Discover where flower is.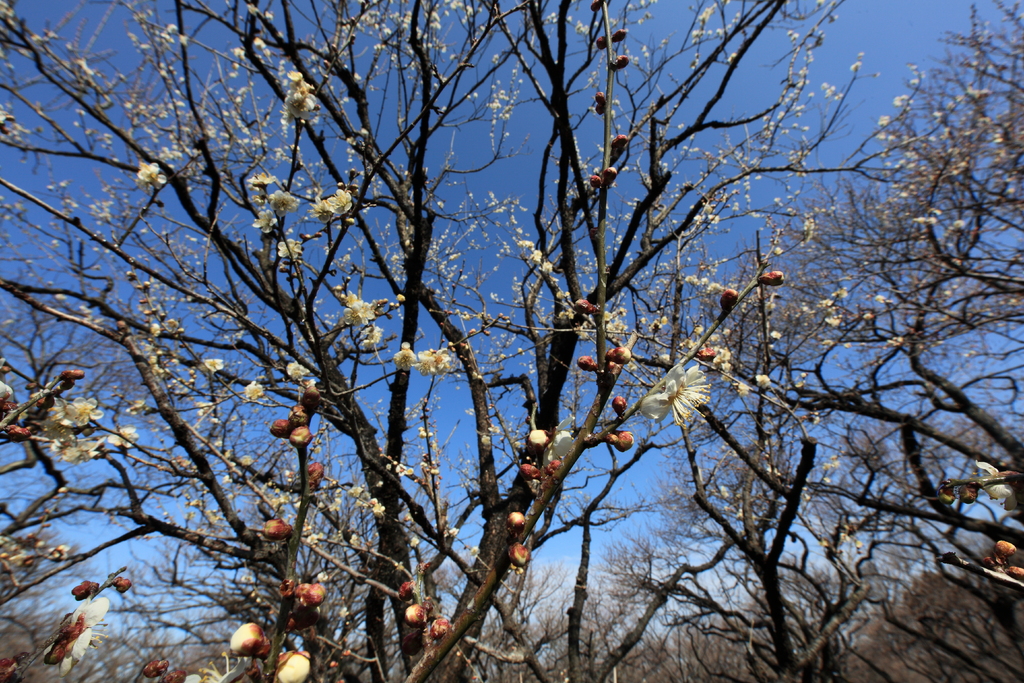
Discovered at 648, 363, 725, 440.
